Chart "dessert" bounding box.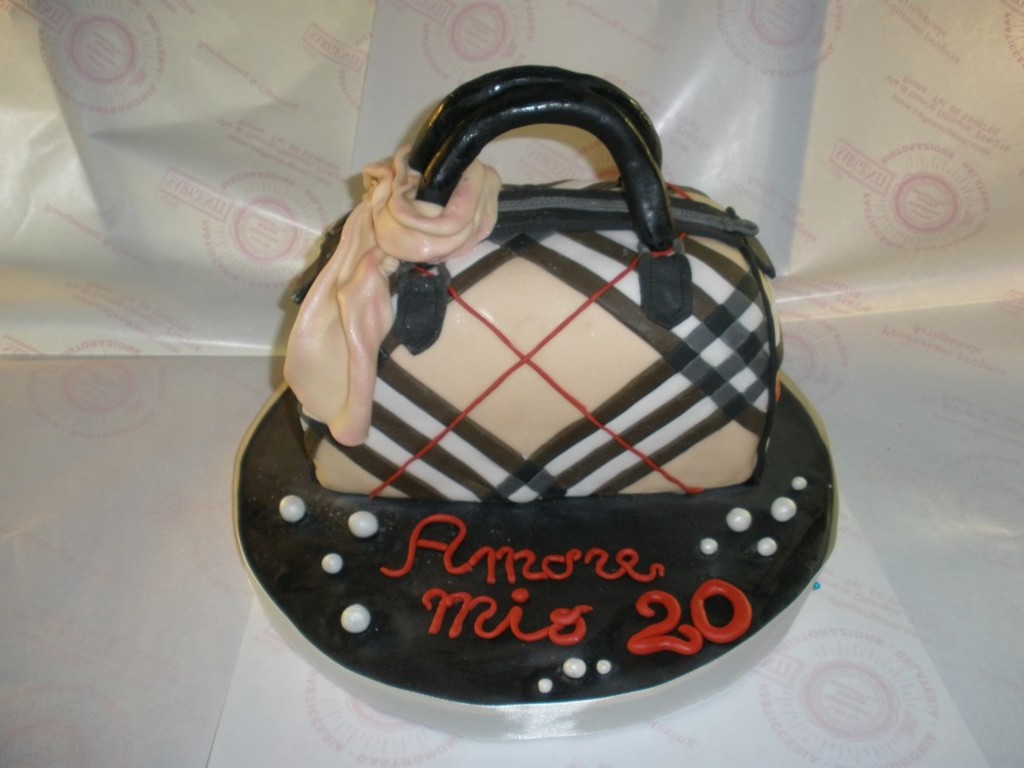
Charted: (x1=210, y1=144, x2=820, y2=707).
